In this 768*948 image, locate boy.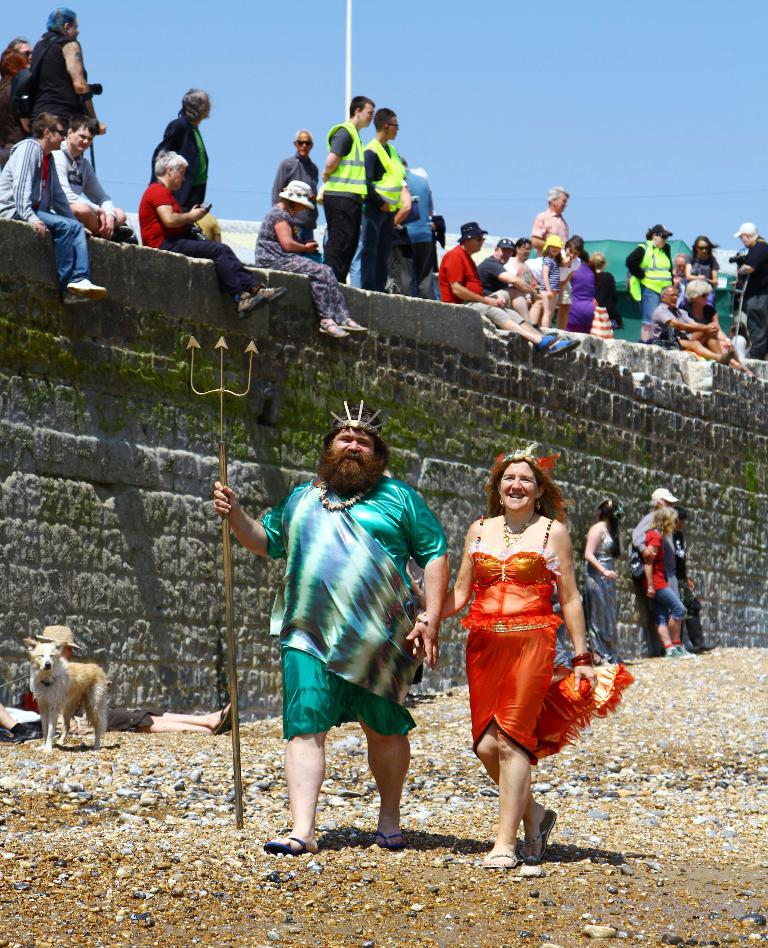
Bounding box: bbox=(55, 114, 136, 240).
